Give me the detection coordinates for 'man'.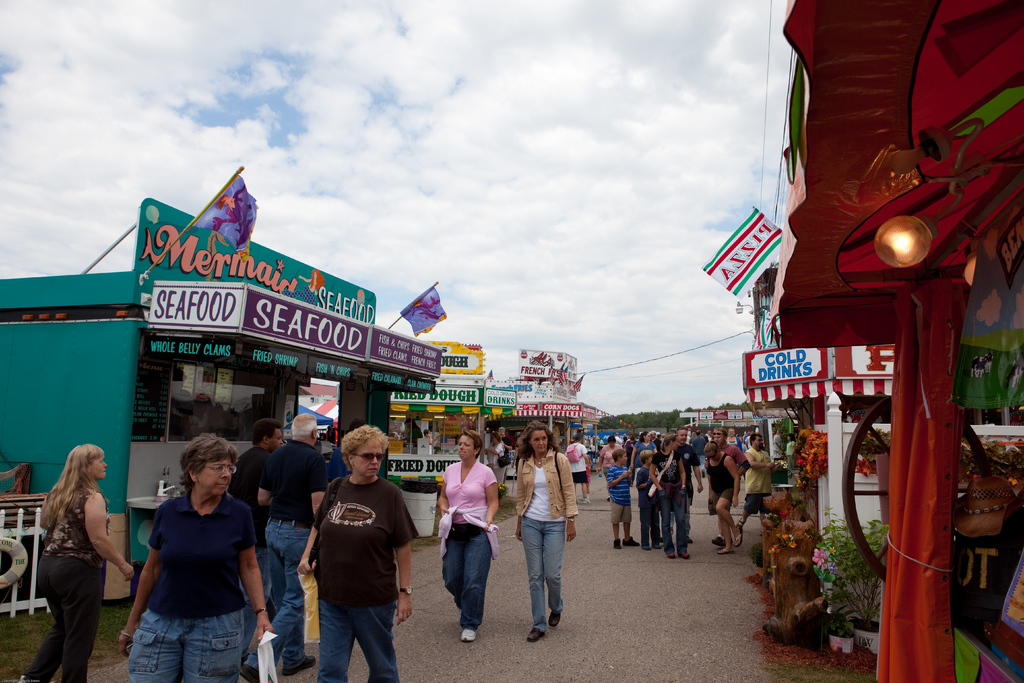
726/425/742/452.
